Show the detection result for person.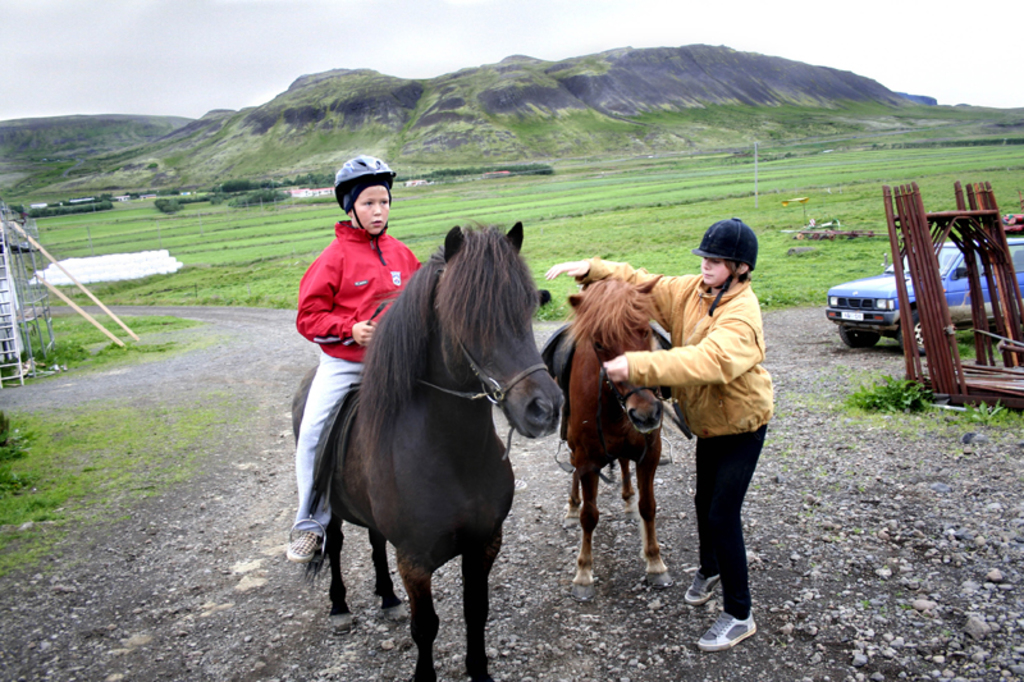
[x1=284, y1=150, x2=421, y2=566].
